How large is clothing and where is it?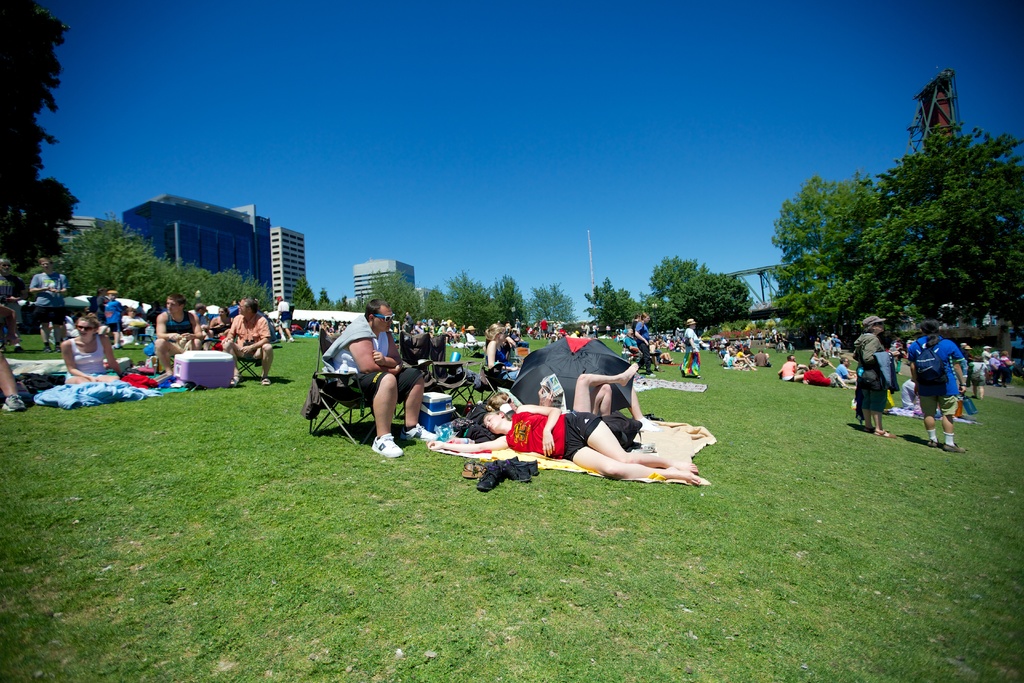
Bounding box: 801,368,837,386.
